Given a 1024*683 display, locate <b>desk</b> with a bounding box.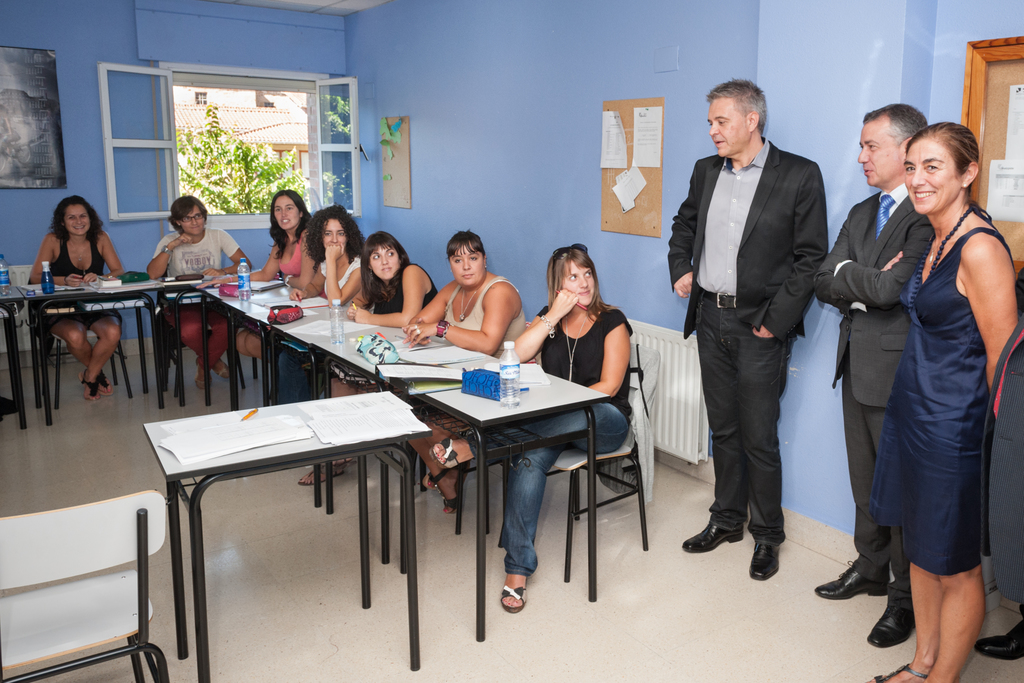
Located: (140,344,459,679).
